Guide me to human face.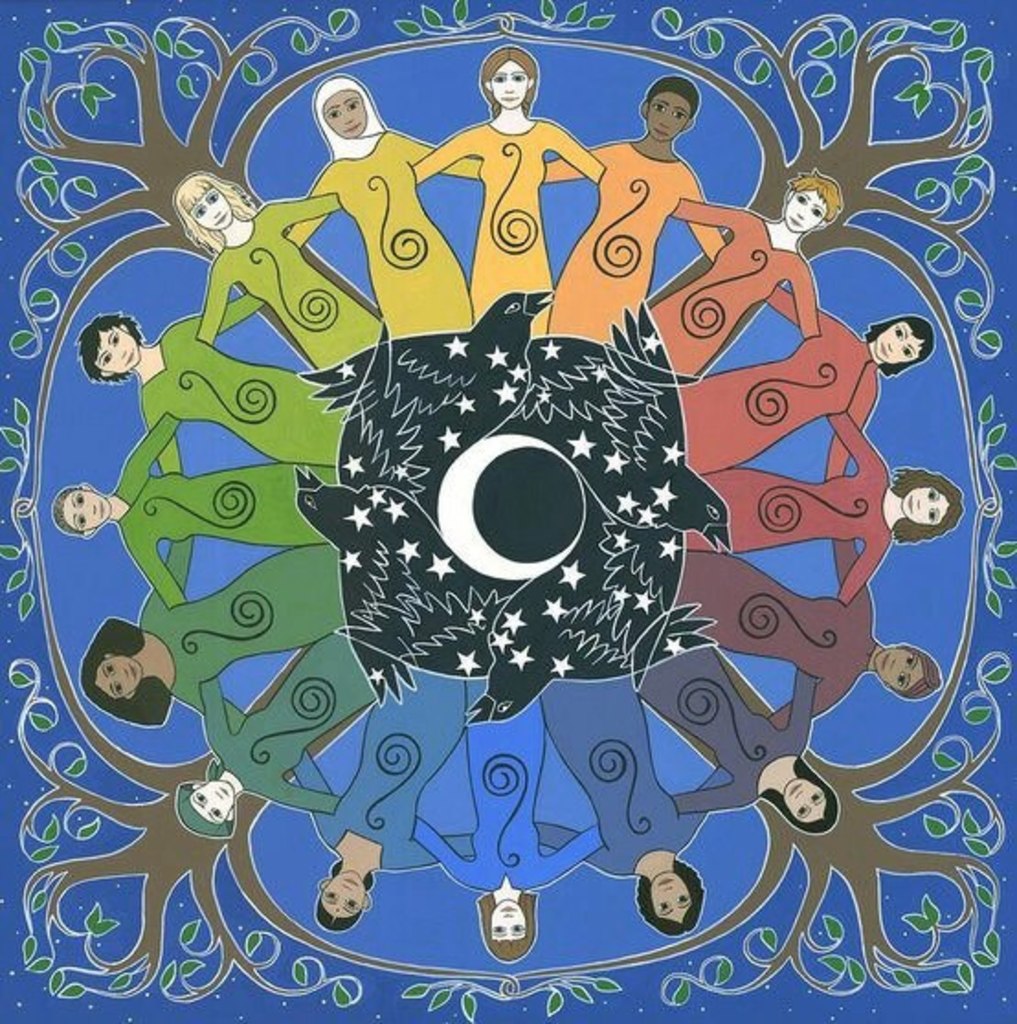
Guidance: {"x1": 189, "y1": 773, "x2": 233, "y2": 818}.
